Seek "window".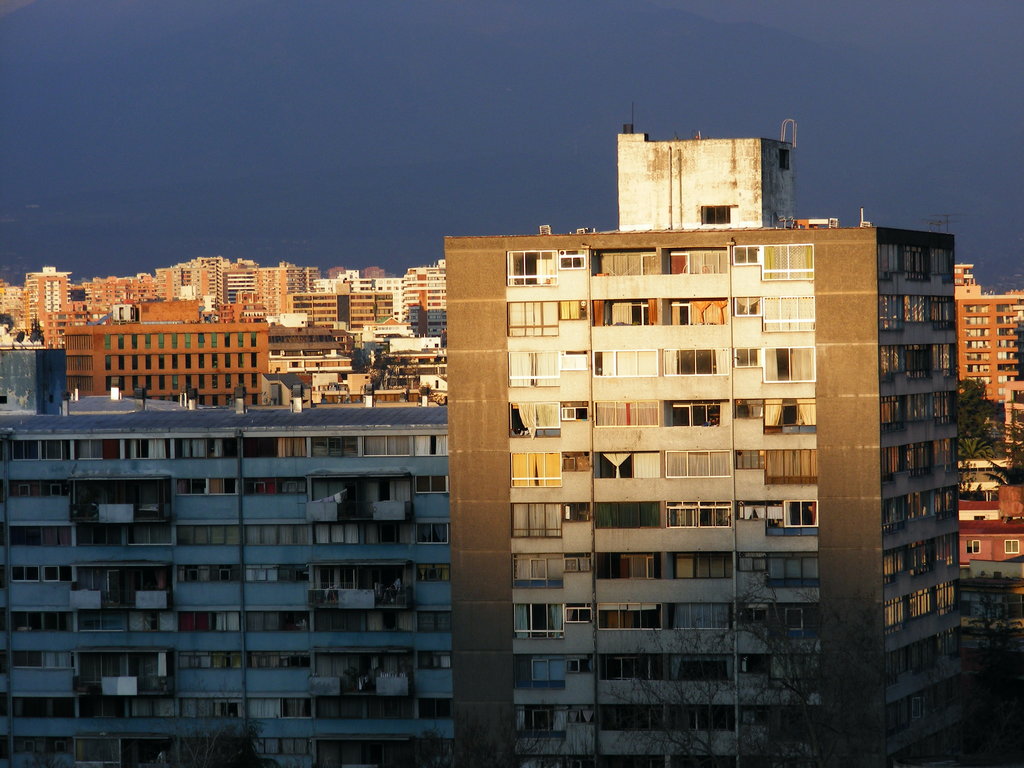
(left=664, top=604, right=737, bottom=639).
